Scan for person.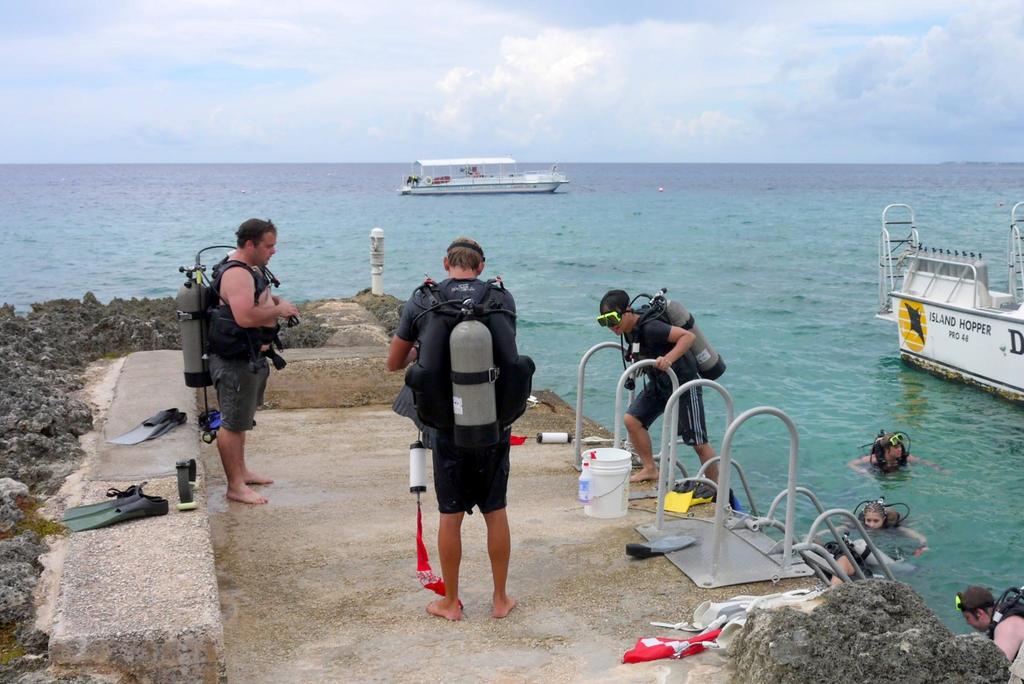
Scan result: [189,203,287,504].
